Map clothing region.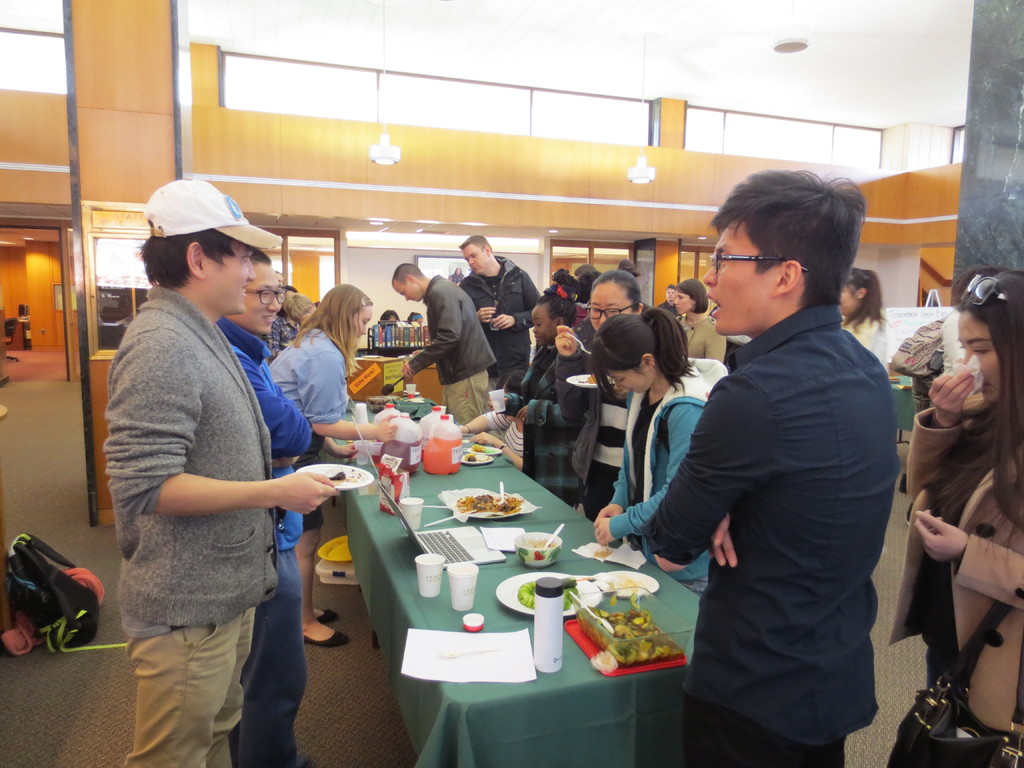
Mapped to x1=643, y1=303, x2=903, y2=749.
